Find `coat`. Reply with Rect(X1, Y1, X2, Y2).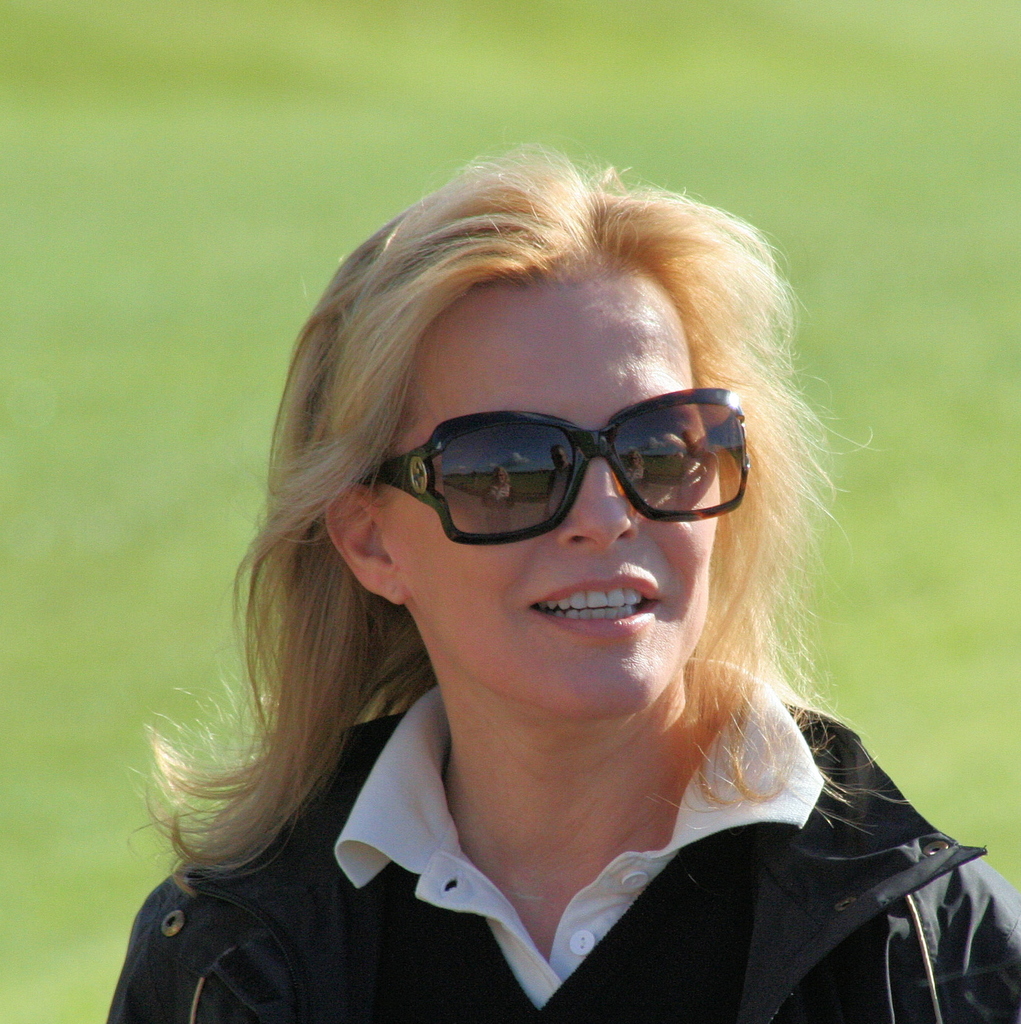
Rect(96, 696, 1020, 1023).
